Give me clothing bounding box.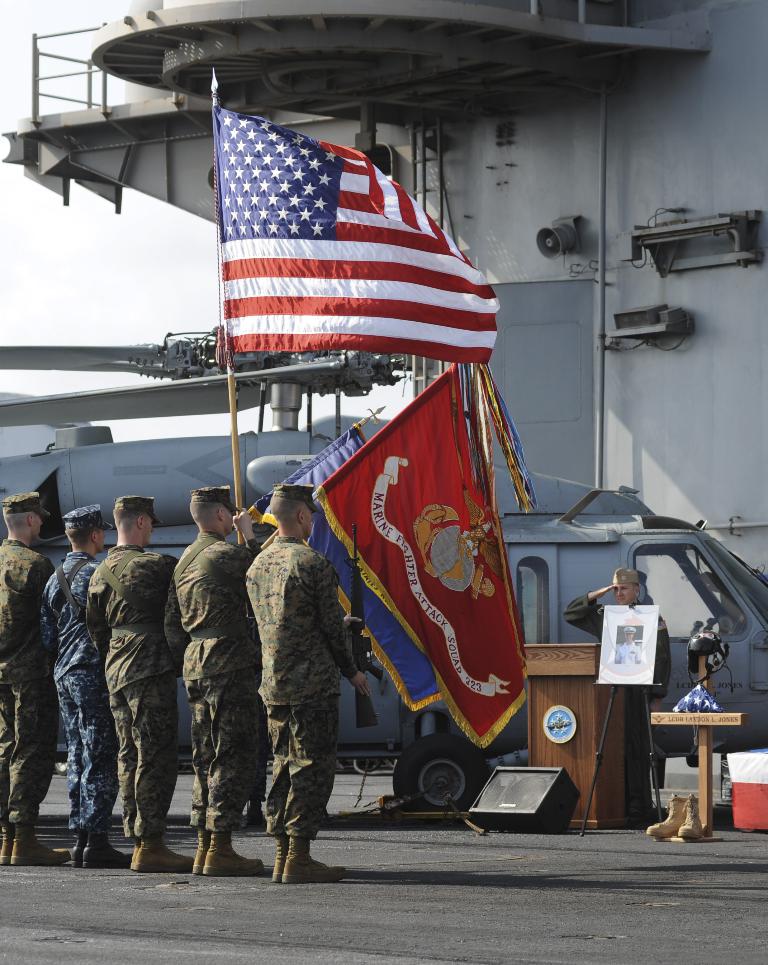
{"left": 240, "top": 475, "right": 356, "bottom": 858}.
